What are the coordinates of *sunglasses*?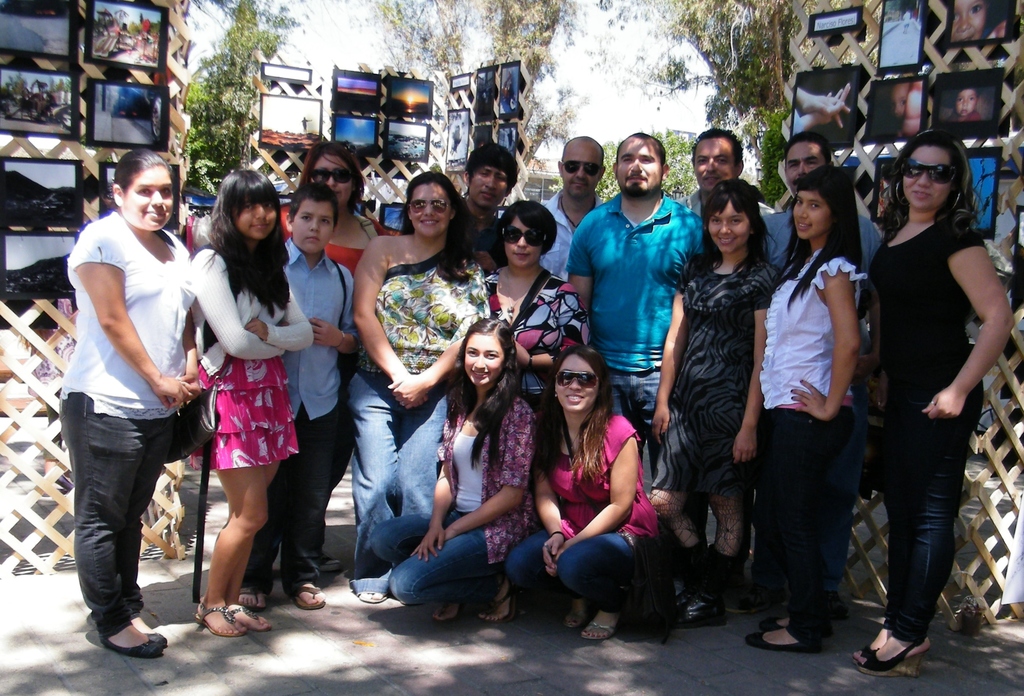
locate(902, 156, 960, 184).
